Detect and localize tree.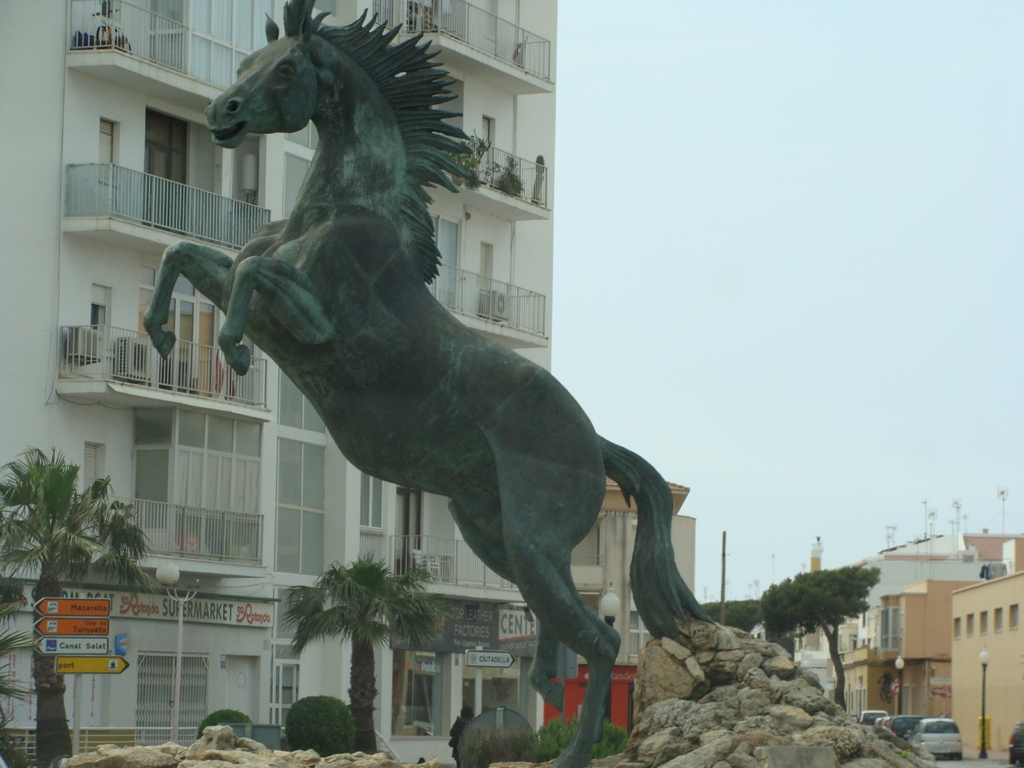
Localized at 696:598:756:630.
